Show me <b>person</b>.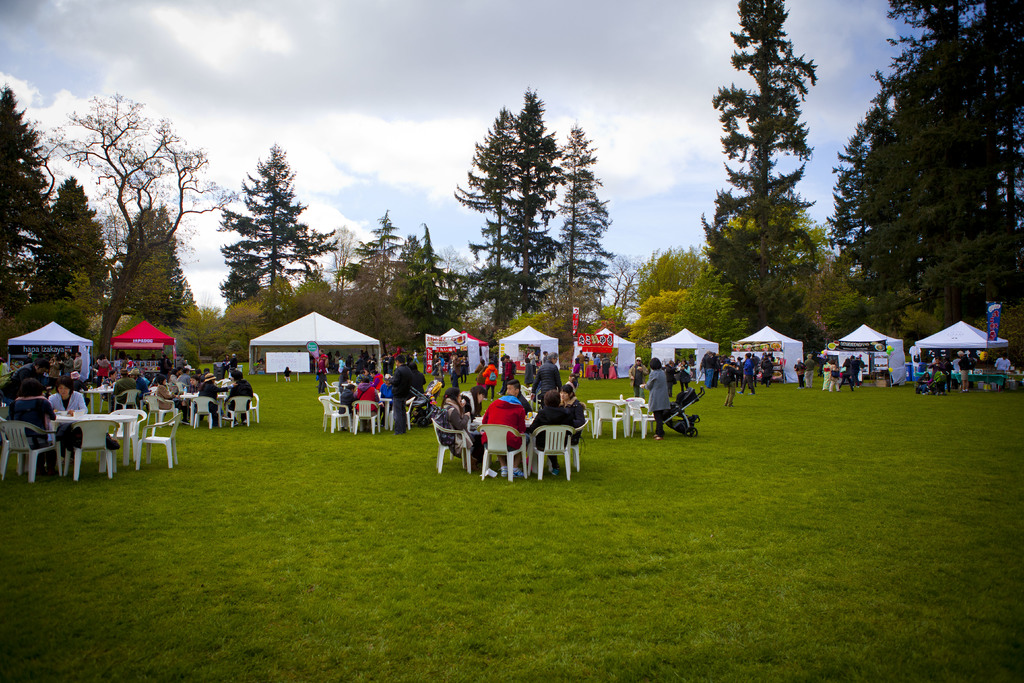
<b>person</b> is here: crop(48, 374, 86, 450).
